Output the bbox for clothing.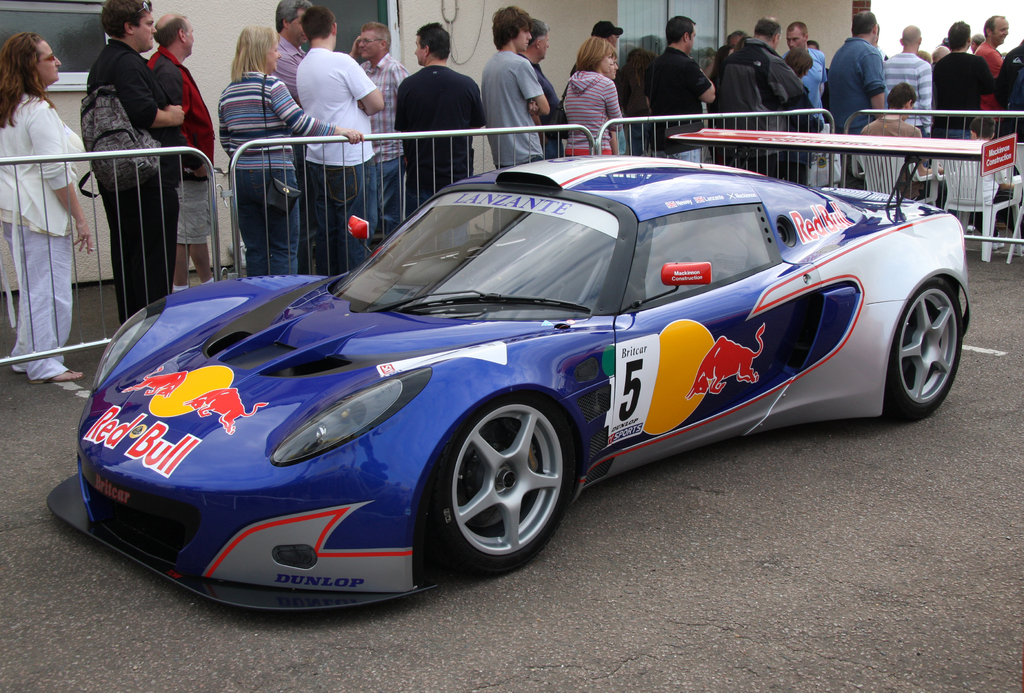
721 42 824 154.
